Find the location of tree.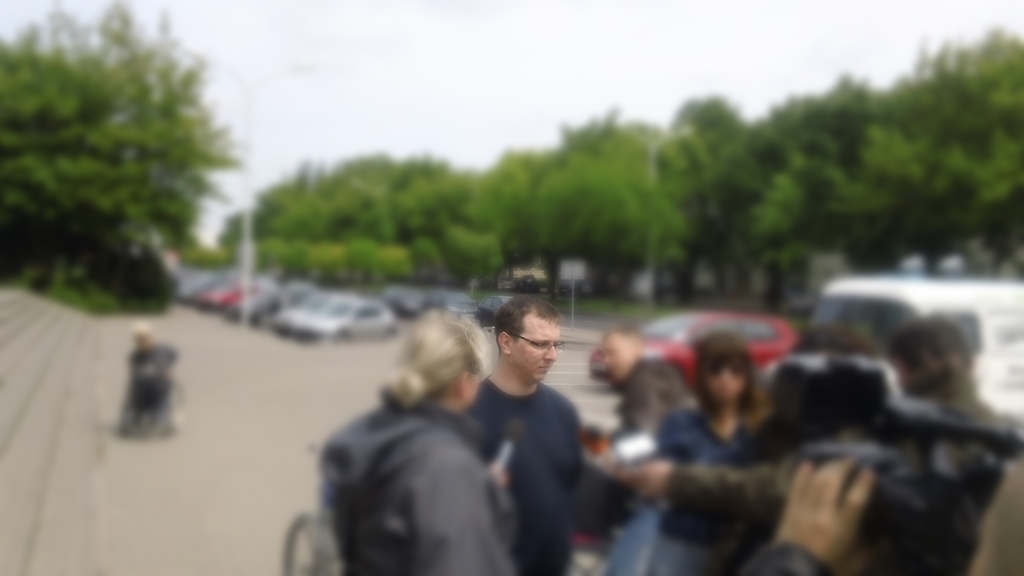
Location: (770,74,951,271).
